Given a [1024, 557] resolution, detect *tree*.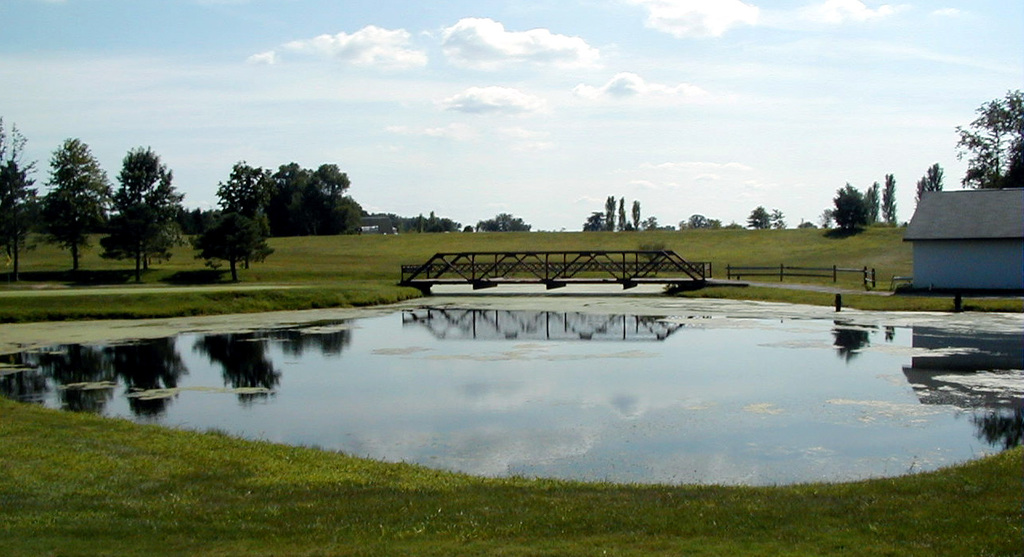
box(864, 182, 880, 225).
